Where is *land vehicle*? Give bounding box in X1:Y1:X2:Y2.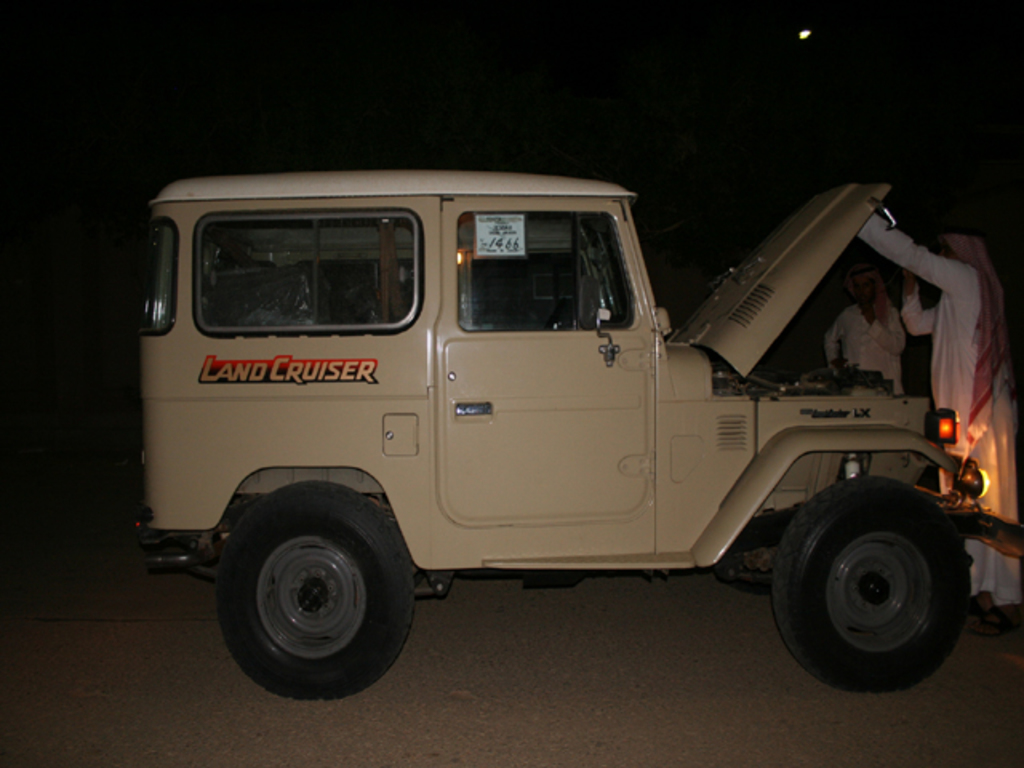
139:174:1022:701.
